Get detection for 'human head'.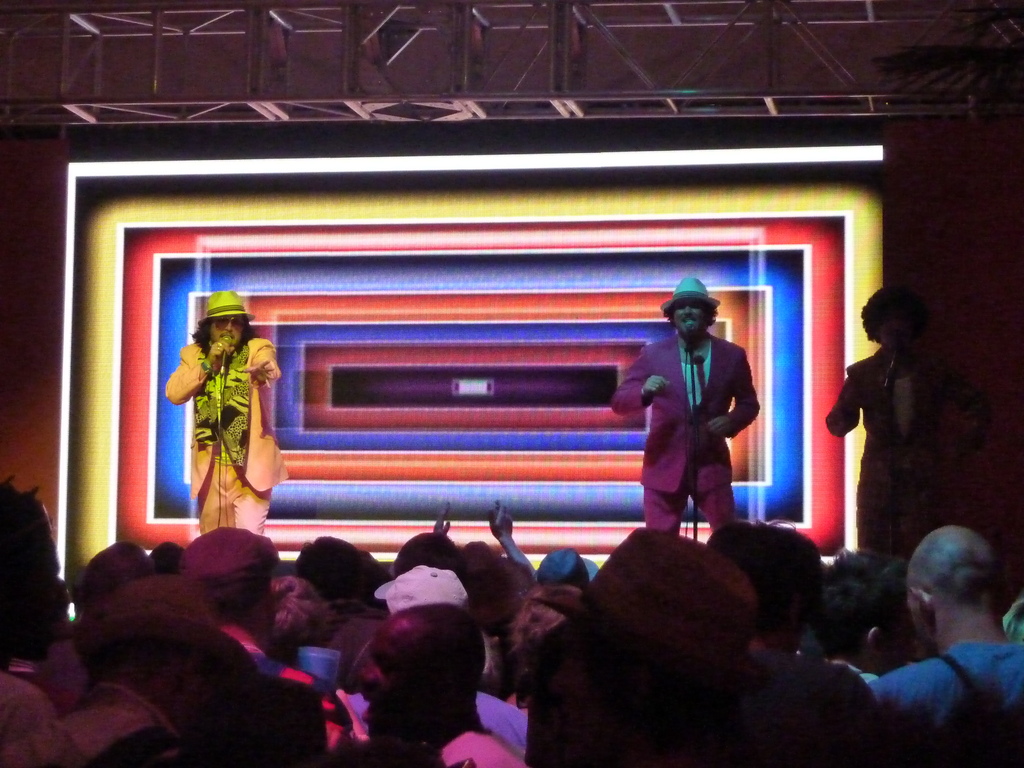
Detection: left=871, top=287, right=916, bottom=340.
